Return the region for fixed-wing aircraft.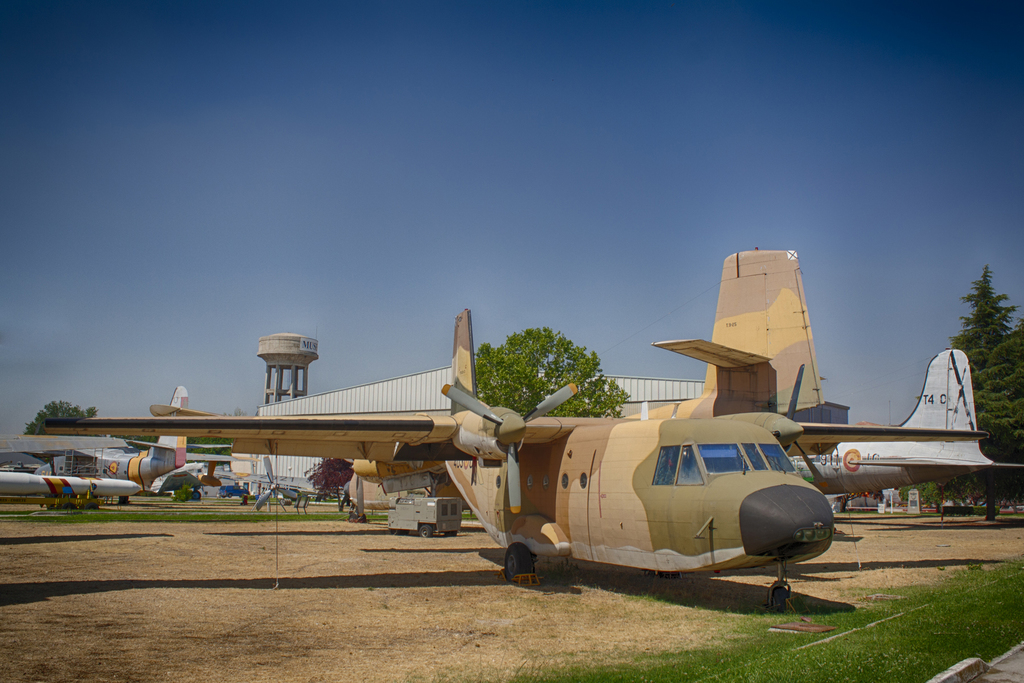
select_region(31, 393, 188, 502).
